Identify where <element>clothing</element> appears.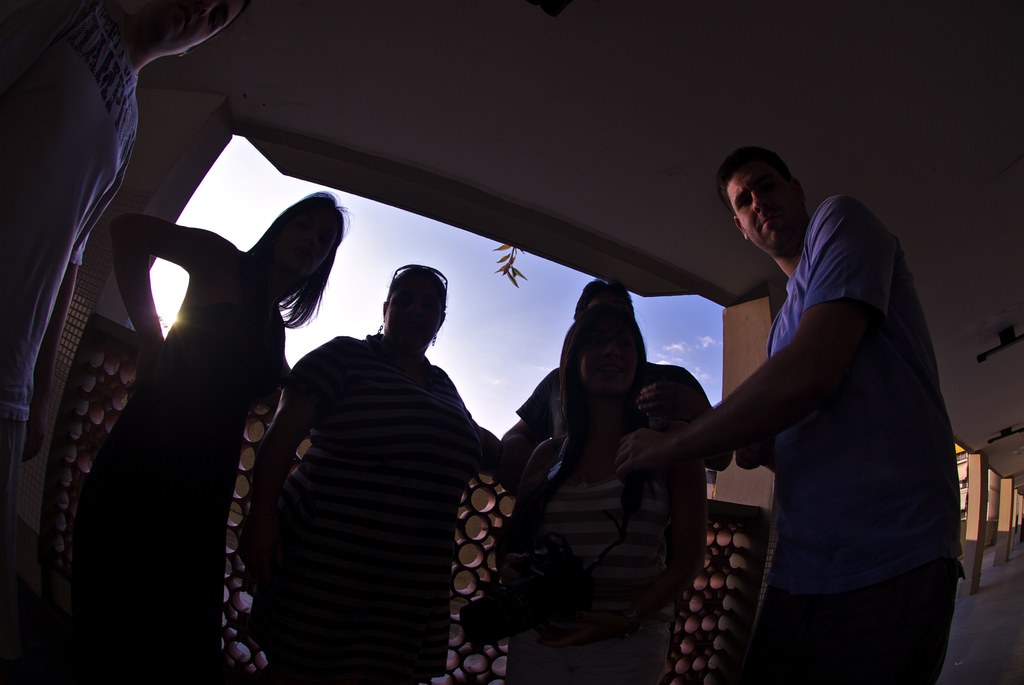
Appears at bbox=(298, 331, 493, 684).
